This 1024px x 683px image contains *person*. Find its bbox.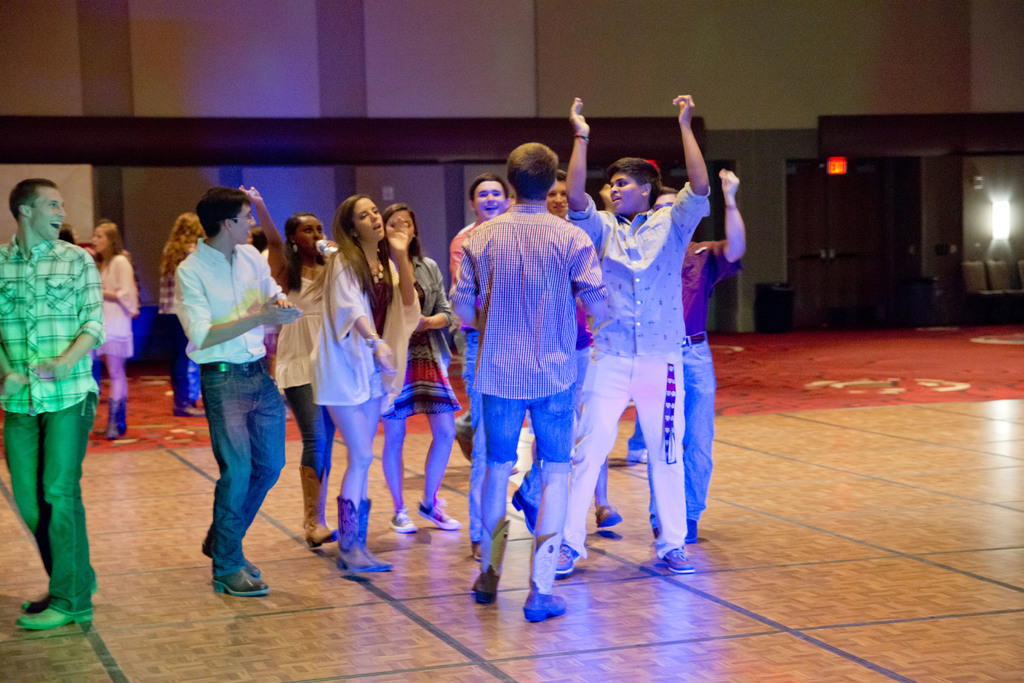
x1=244, y1=220, x2=294, y2=376.
